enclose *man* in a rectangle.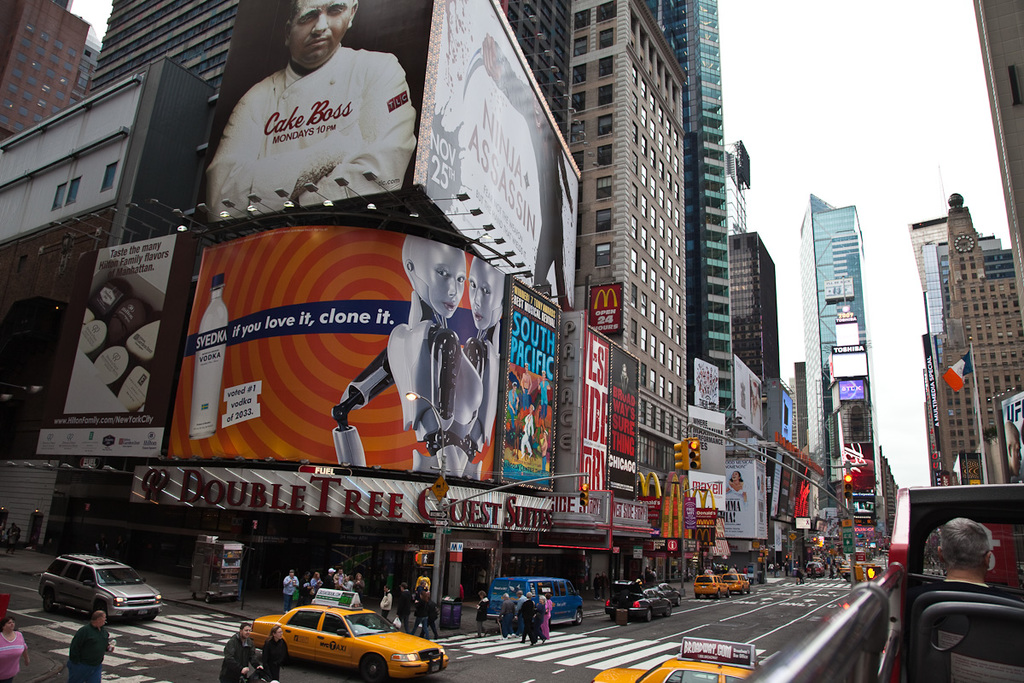
BBox(591, 574, 599, 604).
